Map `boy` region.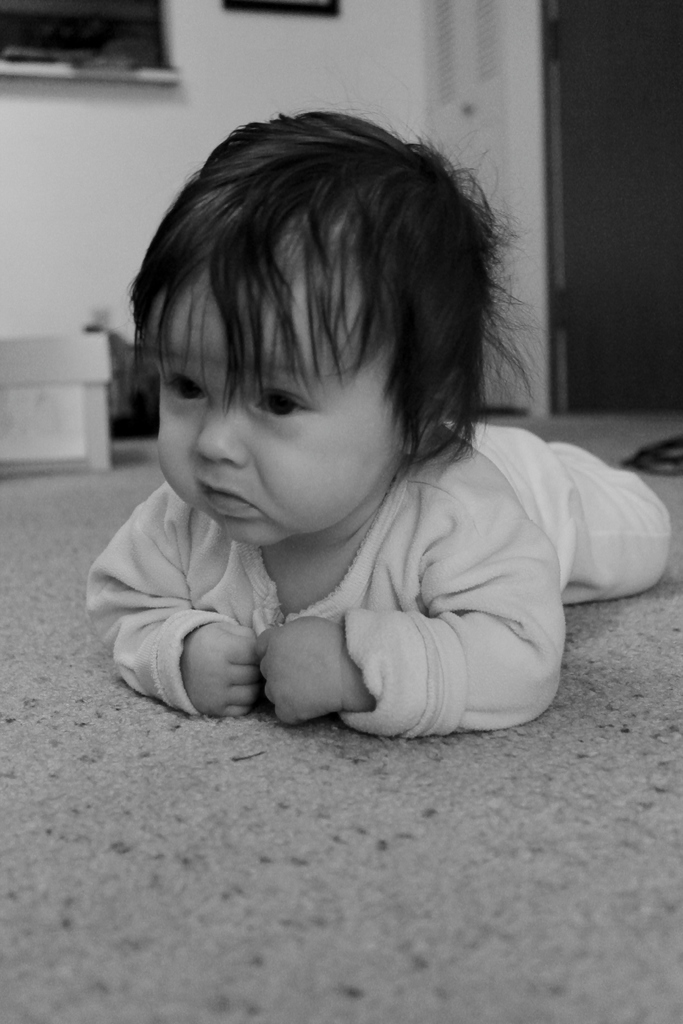
Mapped to <box>85,113,673,739</box>.
